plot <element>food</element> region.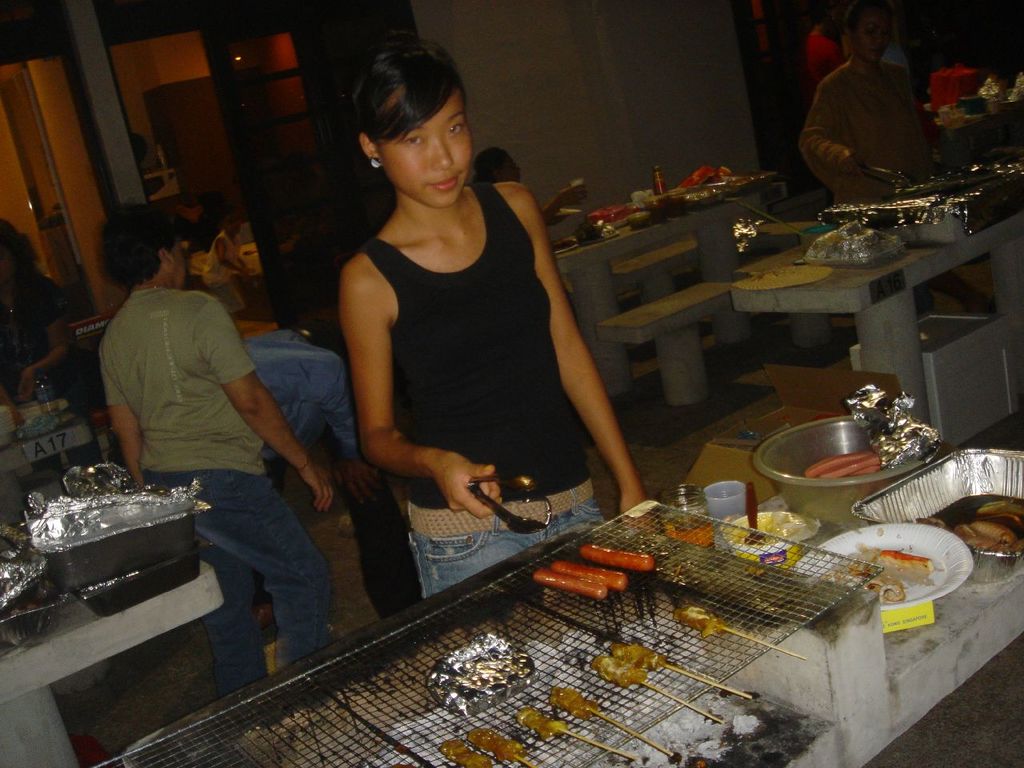
Plotted at l=440, t=736, r=500, b=767.
